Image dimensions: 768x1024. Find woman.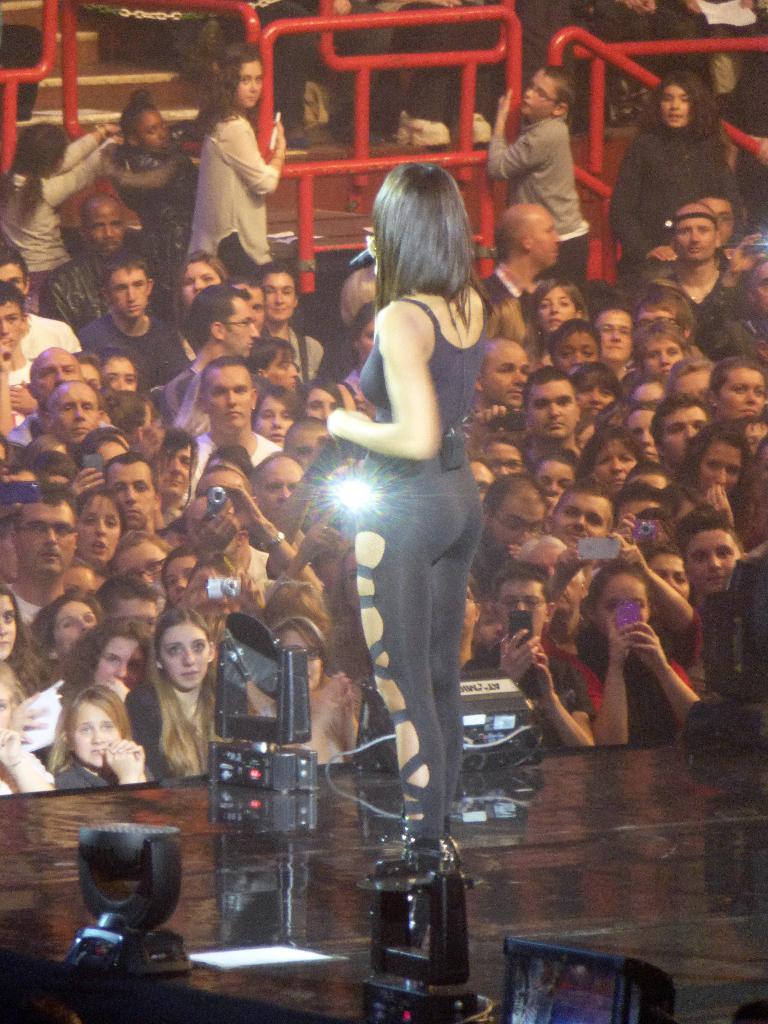
<region>679, 414, 751, 515</region>.
